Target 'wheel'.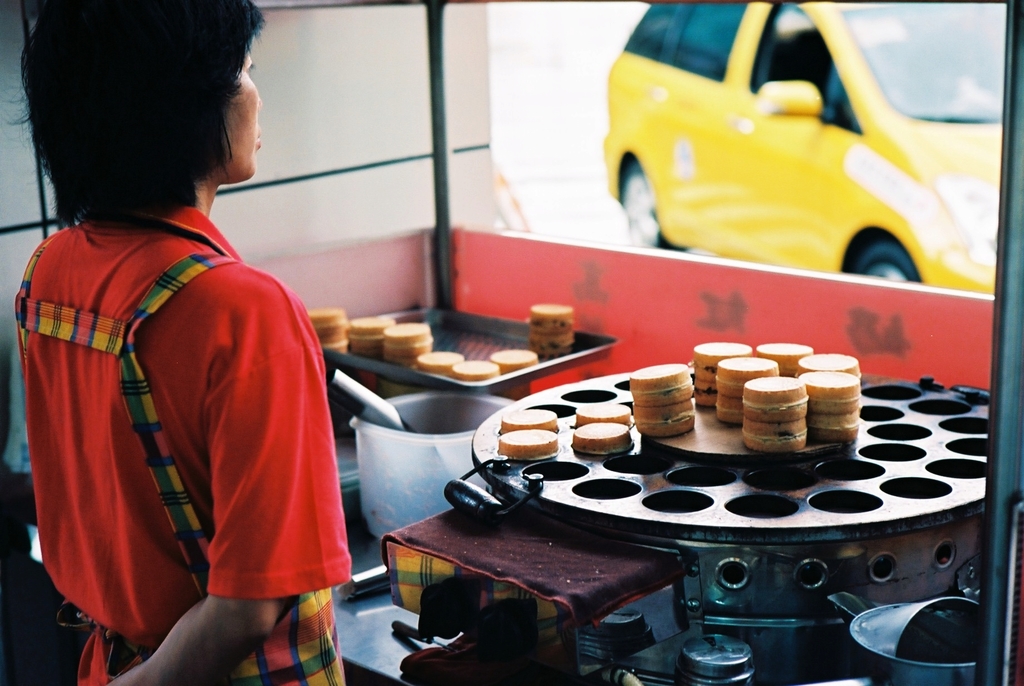
Target region: pyautogui.locateOnScreen(856, 243, 922, 281).
